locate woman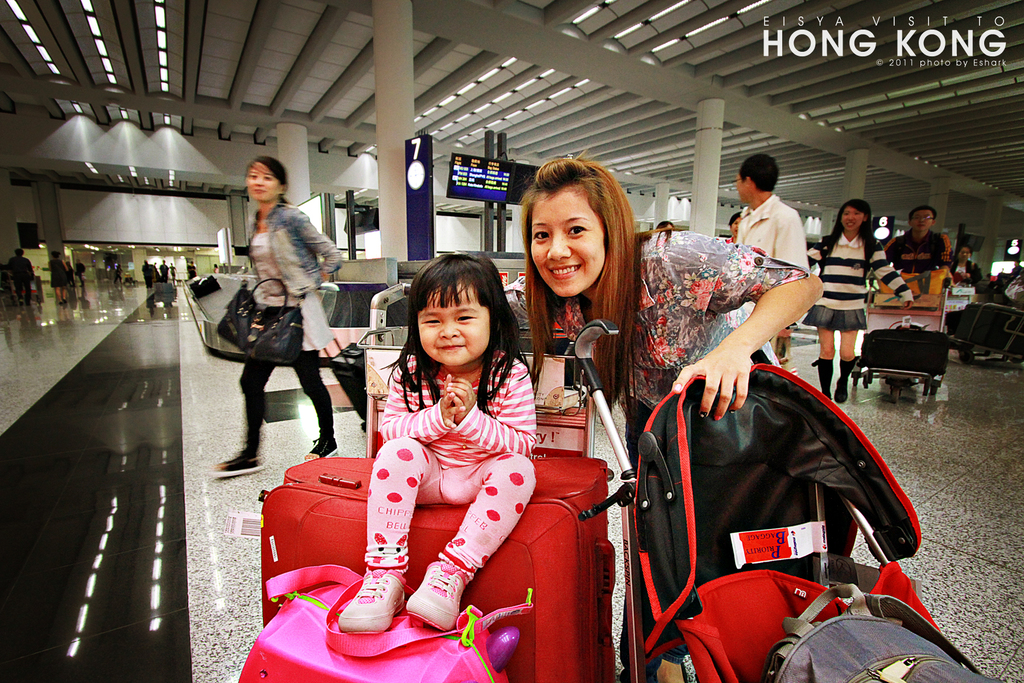
Rect(45, 249, 71, 312)
